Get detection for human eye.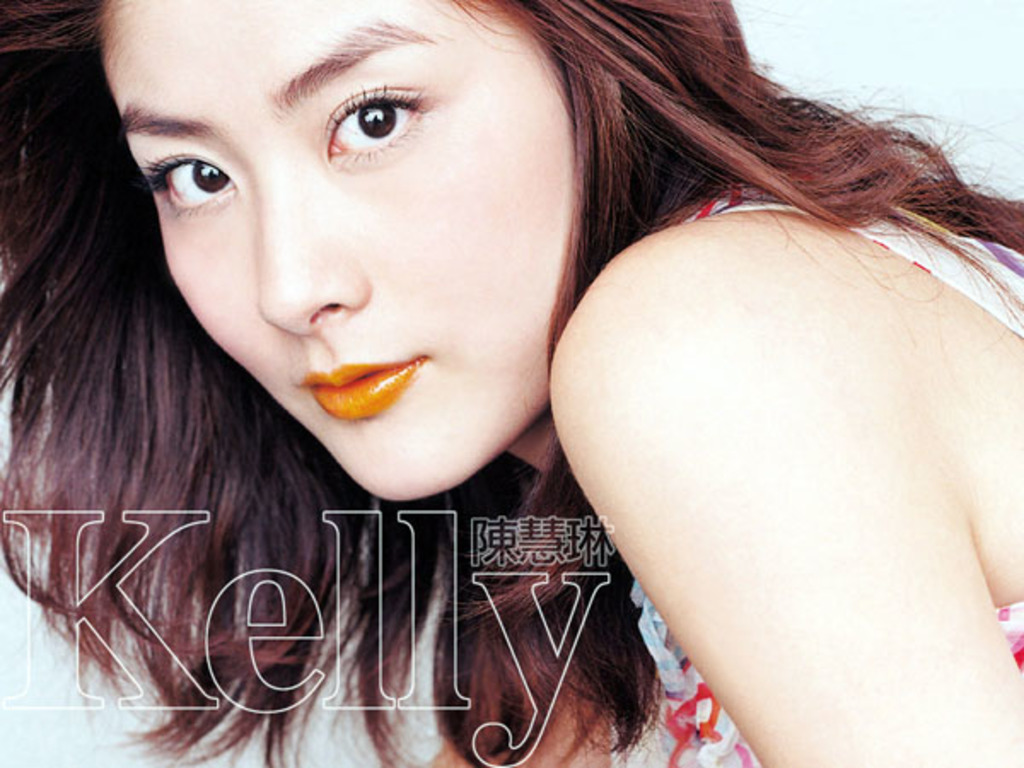
Detection: 319 75 444 164.
